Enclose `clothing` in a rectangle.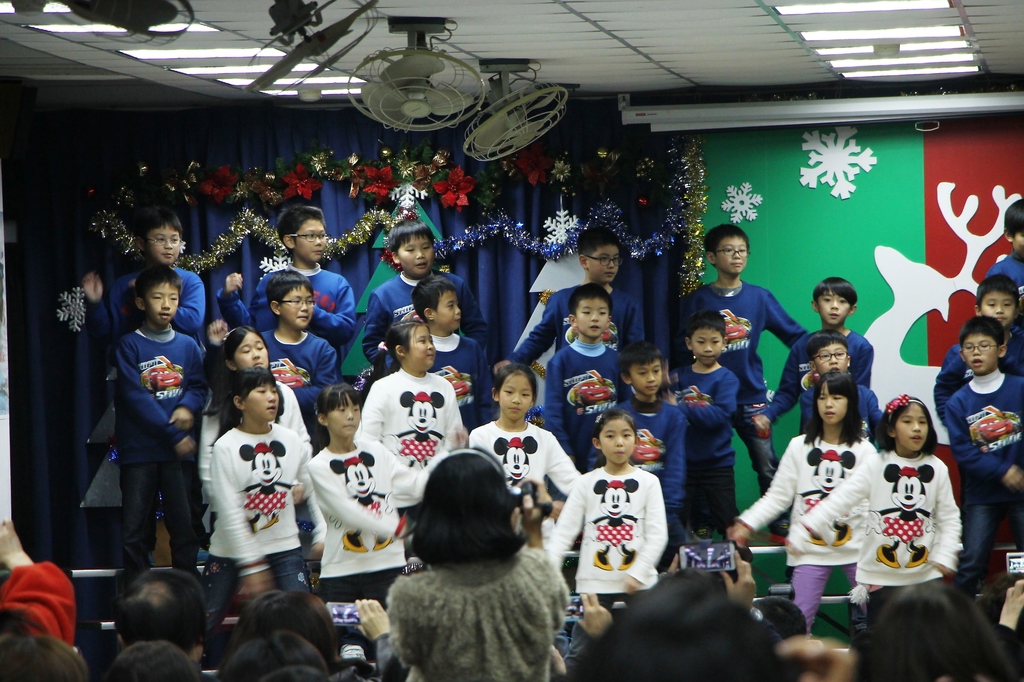
(757,330,876,411).
